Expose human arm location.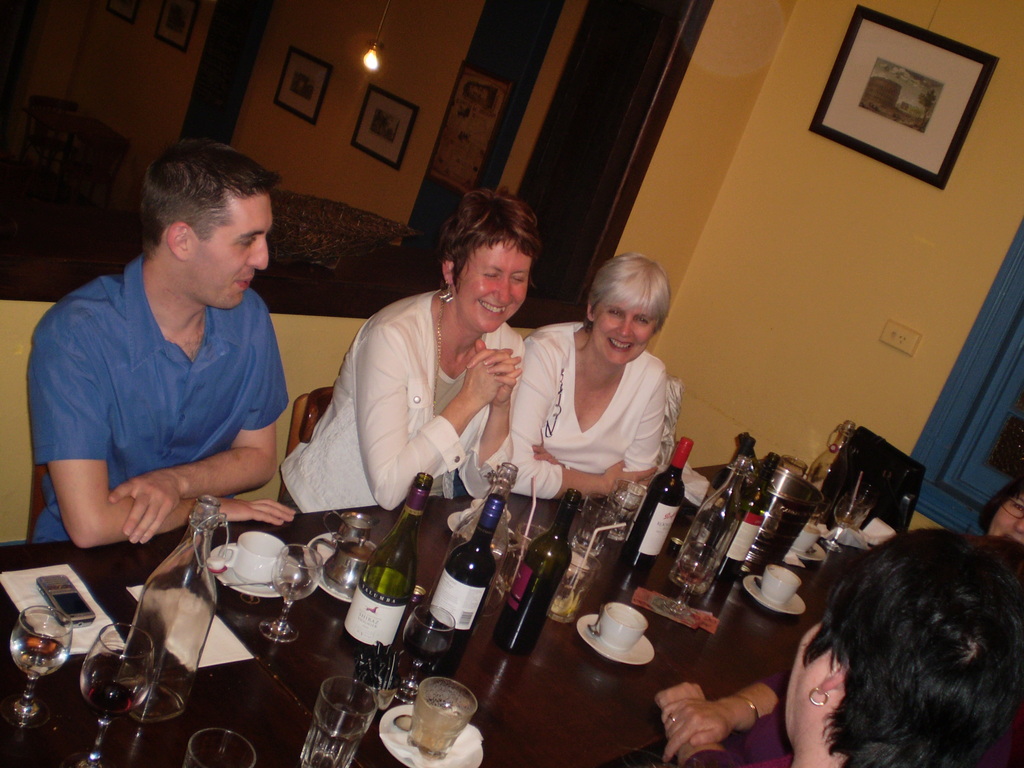
Exposed at pyautogui.locateOnScreen(104, 305, 294, 550).
